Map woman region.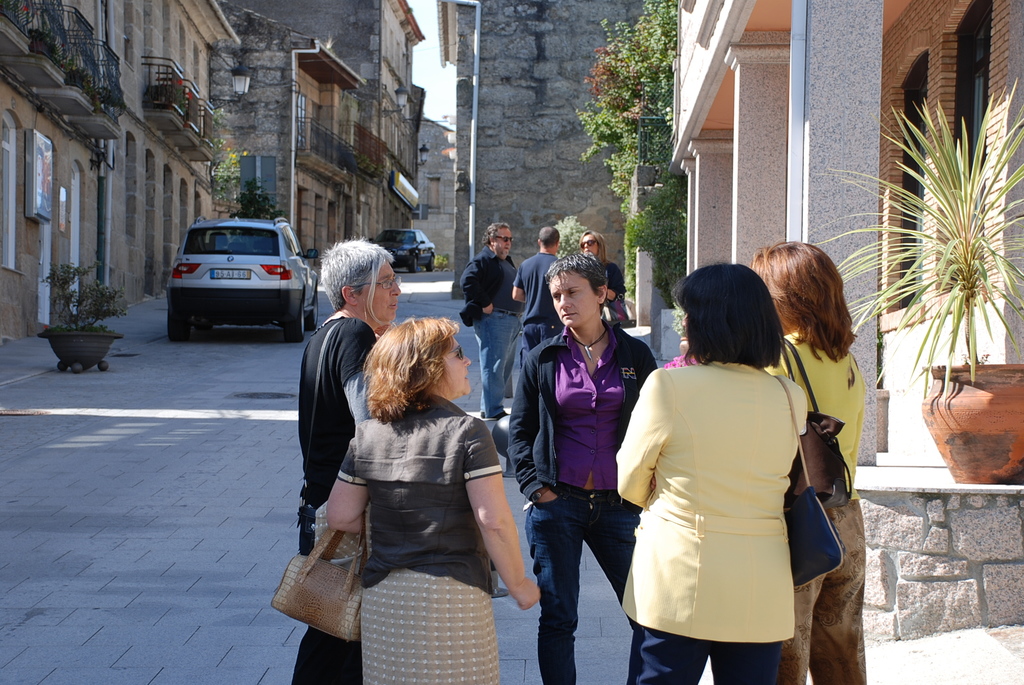
Mapped to crop(573, 227, 628, 326).
